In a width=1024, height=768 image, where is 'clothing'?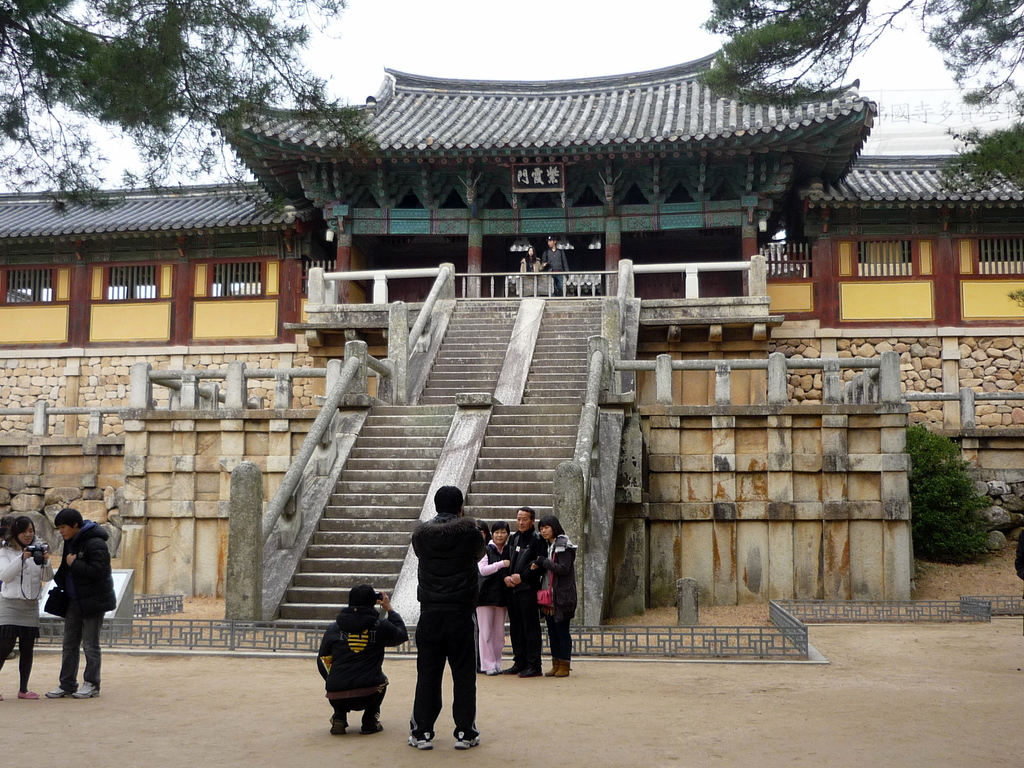
Rect(534, 532, 580, 662).
